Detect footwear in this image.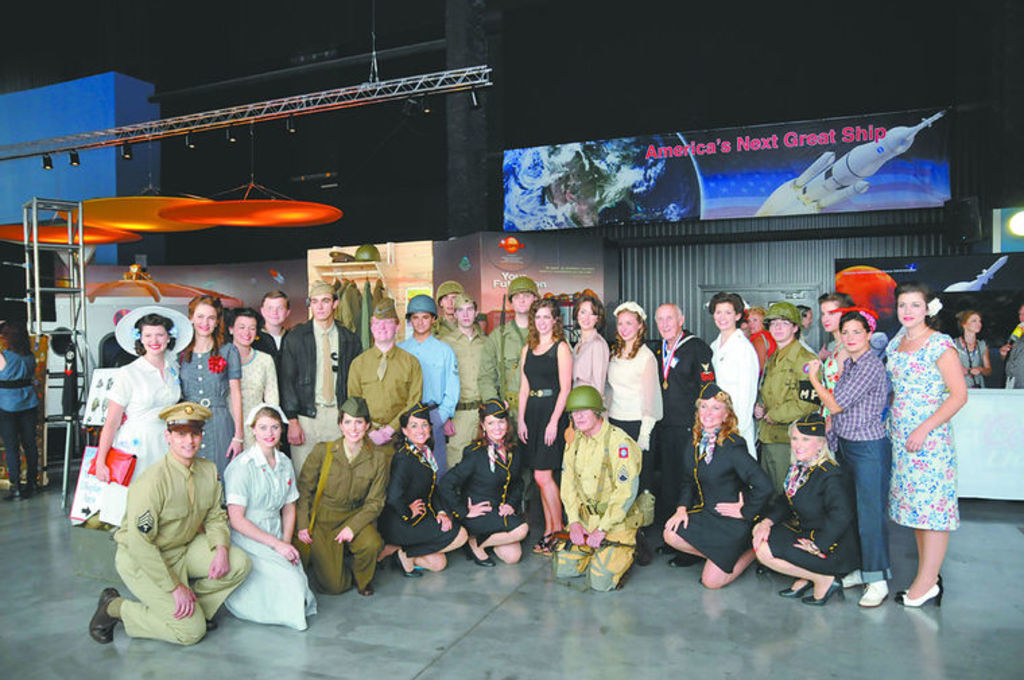
Detection: (x1=781, y1=576, x2=814, y2=597).
